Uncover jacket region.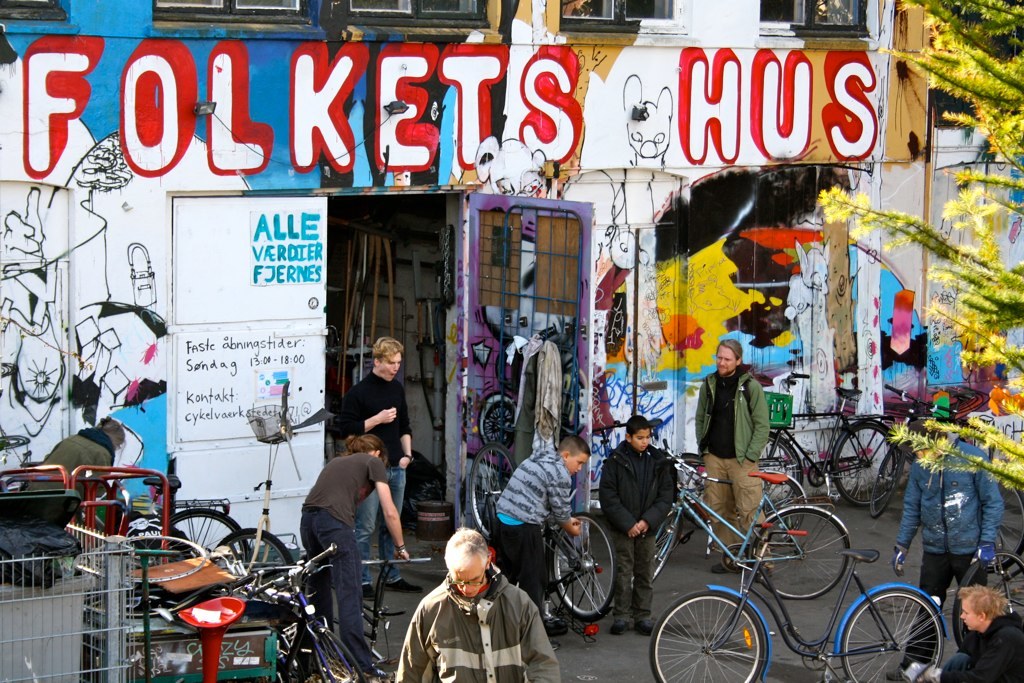
Uncovered: detection(597, 437, 677, 534).
